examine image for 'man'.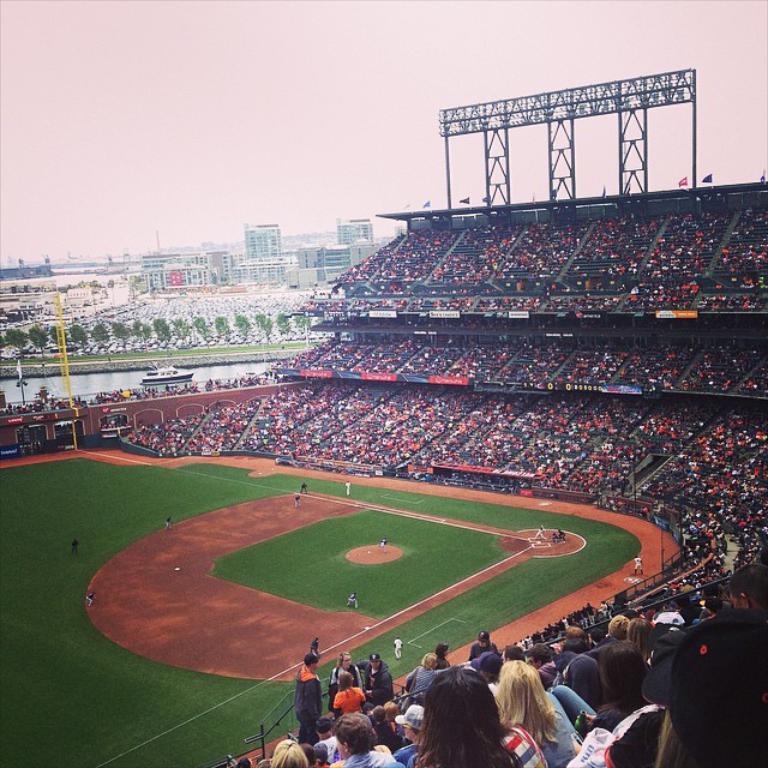
Examination result: [left=503, top=642, right=523, bottom=660].
